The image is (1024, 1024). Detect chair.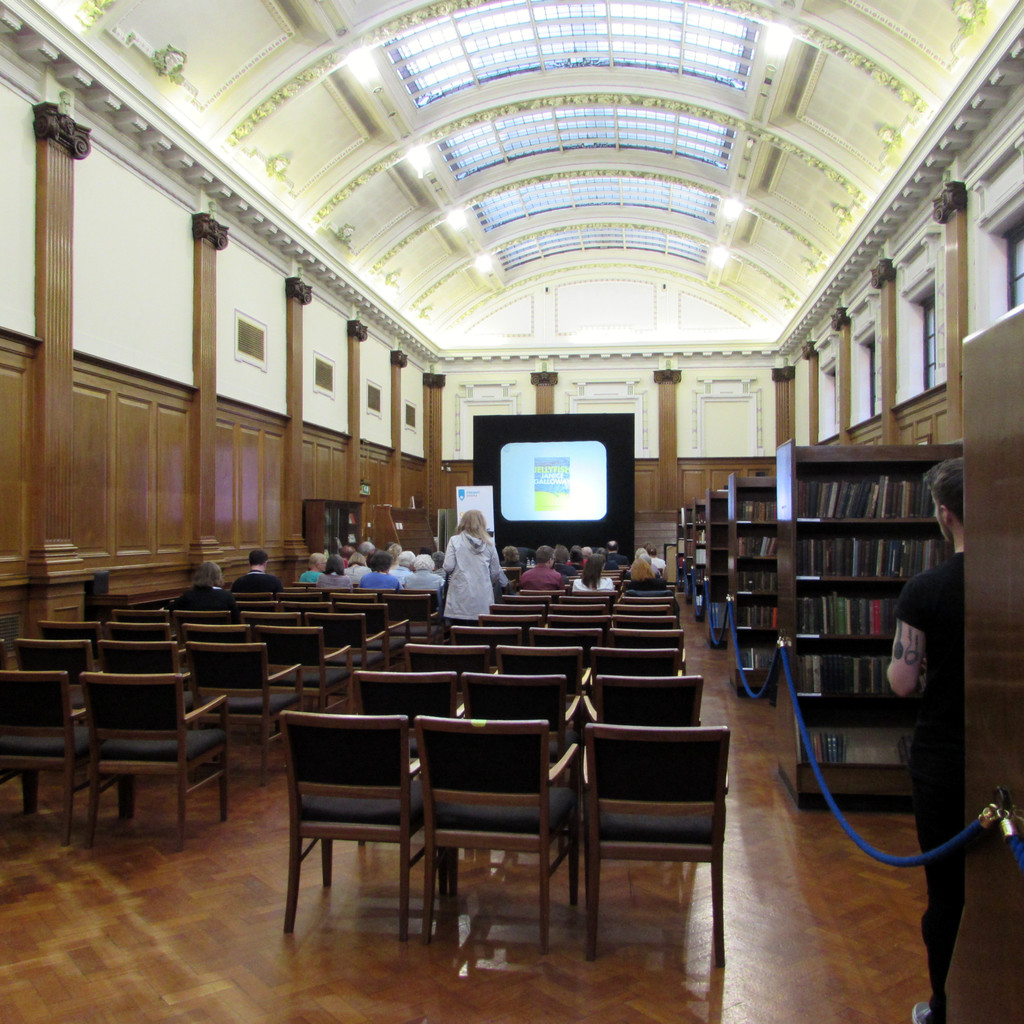
Detection: left=337, top=586, right=375, bottom=609.
